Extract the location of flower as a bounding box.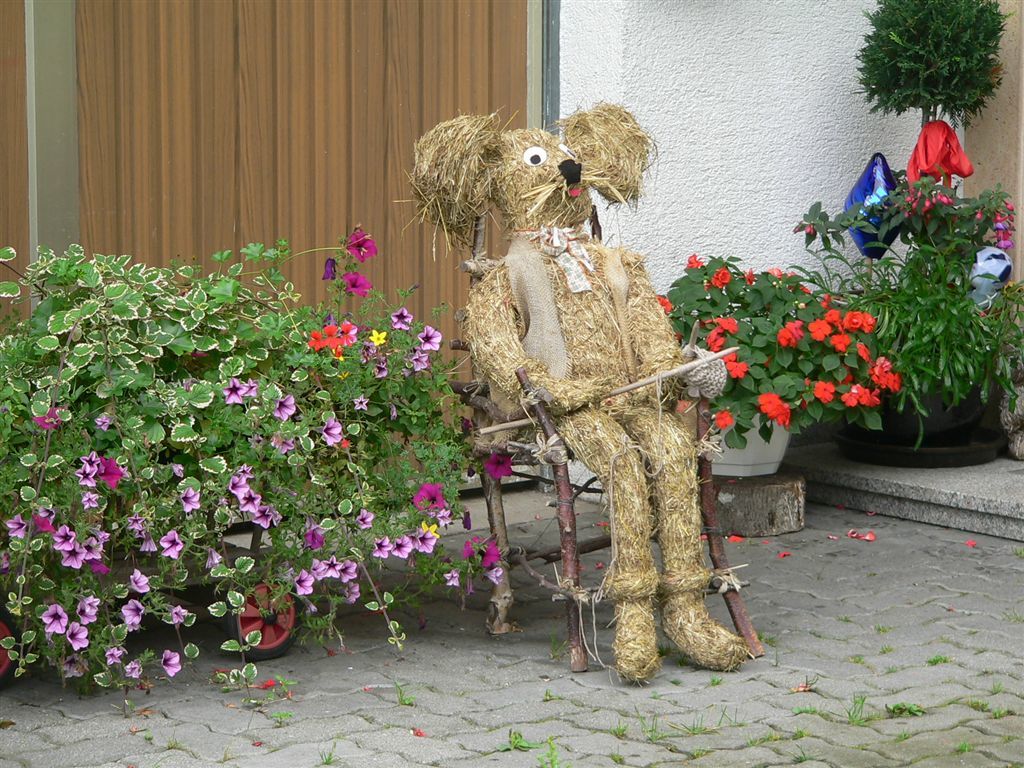
bbox=(347, 219, 377, 258).
